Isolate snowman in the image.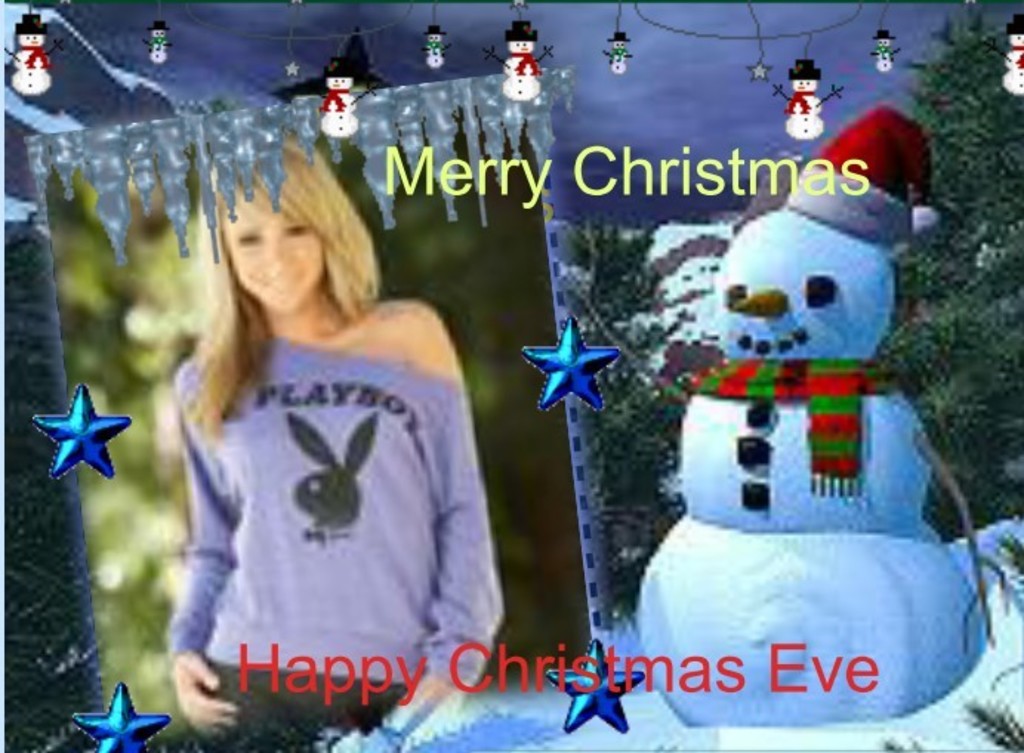
Isolated region: {"x1": 135, "y1": 18, "x2": 179, "y2": 74}.
